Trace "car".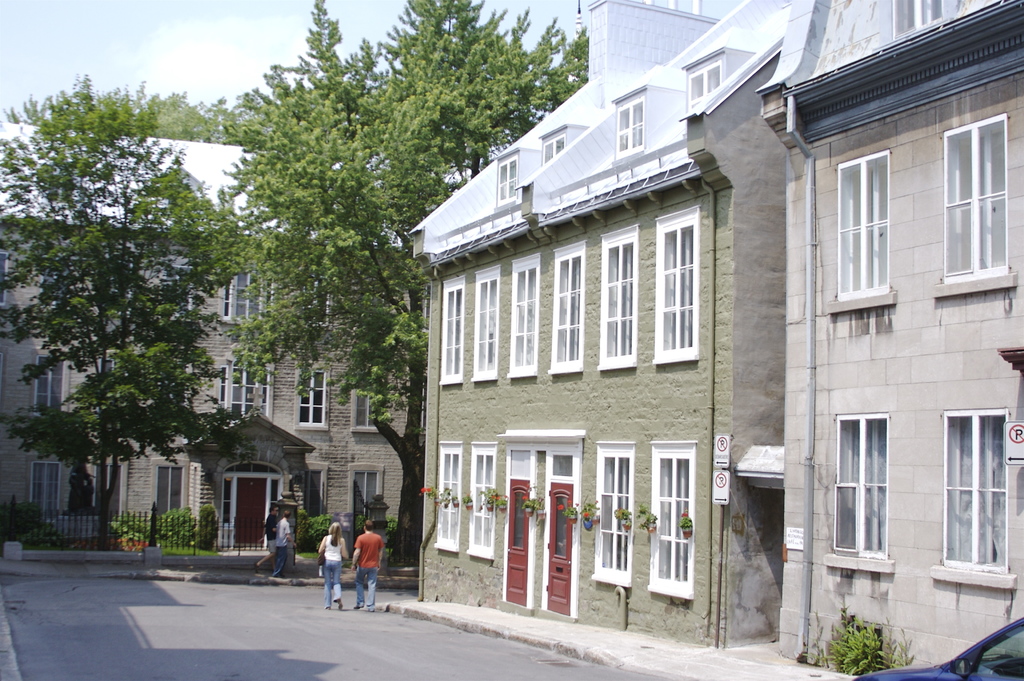
Traced to pyautogui.locateOnScreen(852, 614, 1023, 680).
